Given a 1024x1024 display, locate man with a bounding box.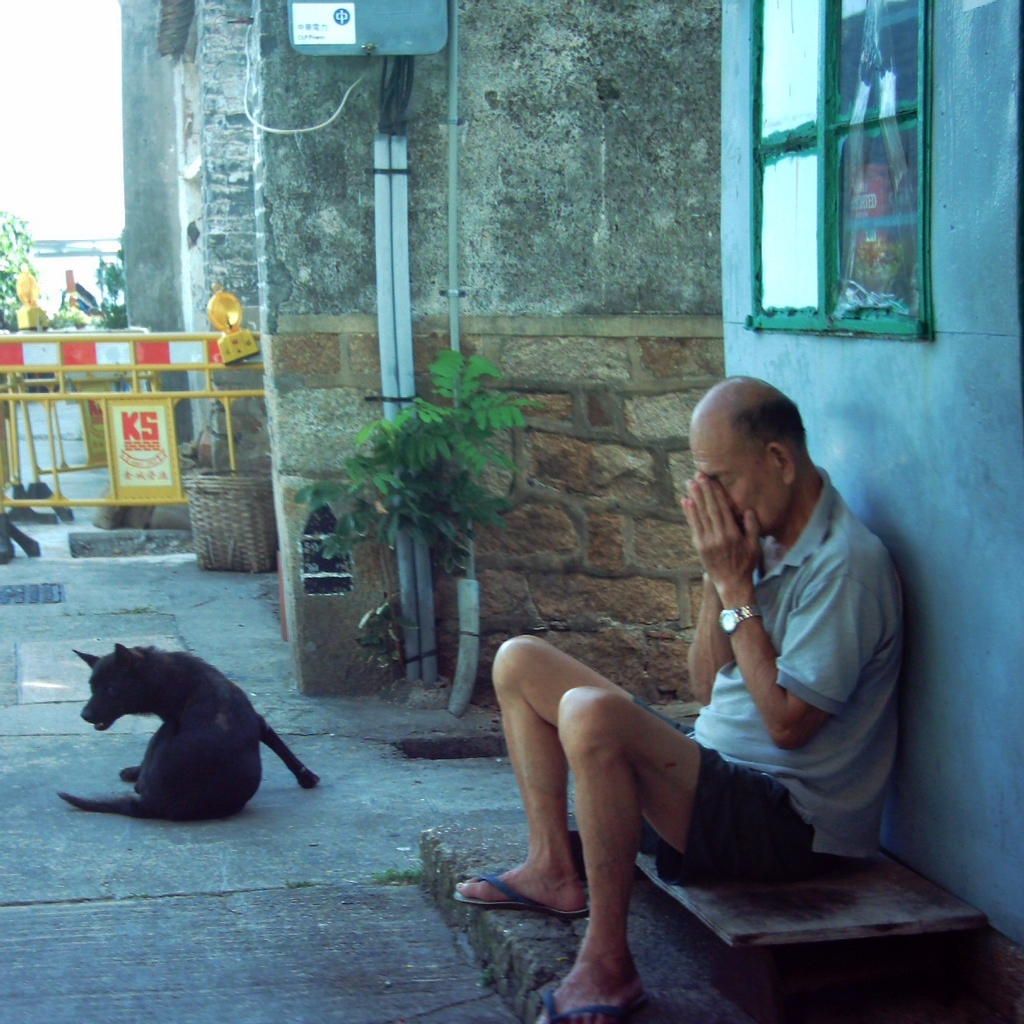
Located: box(541, 373, 939, 979).
